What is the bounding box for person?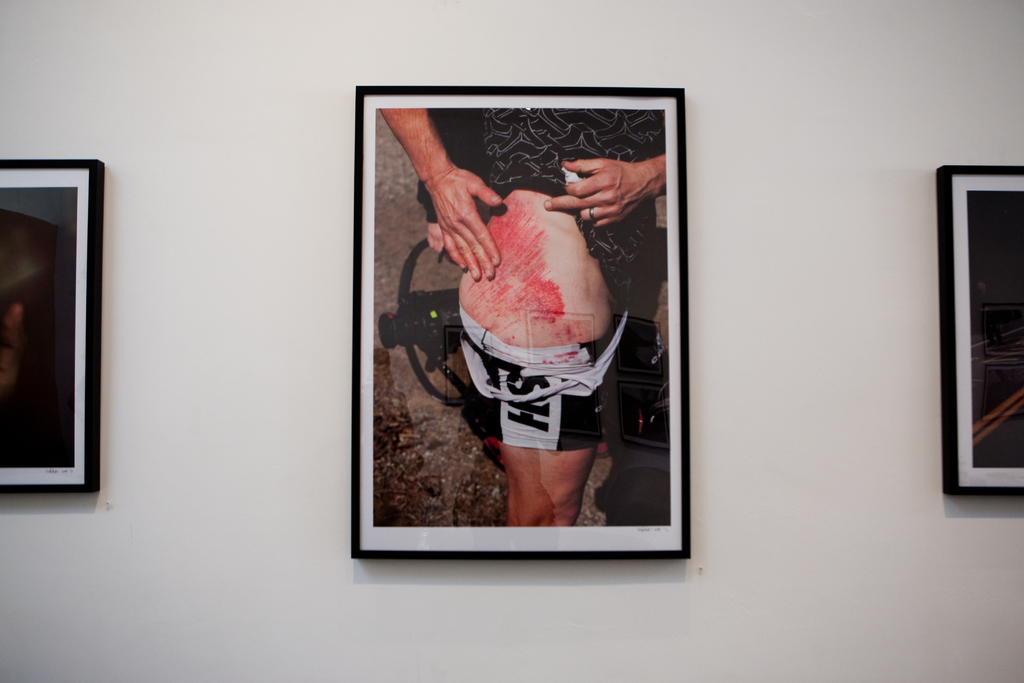
box(385, 110, 669, 529).
